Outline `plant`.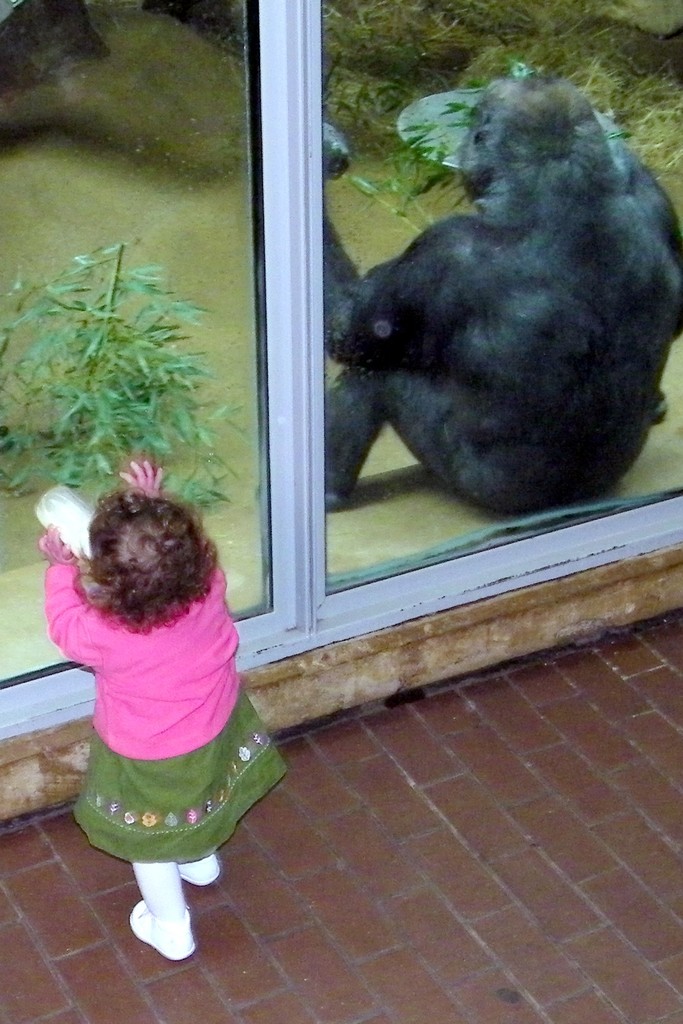
Outline: pyautogui.locateOnScreen(322, 18, 682, 403).
